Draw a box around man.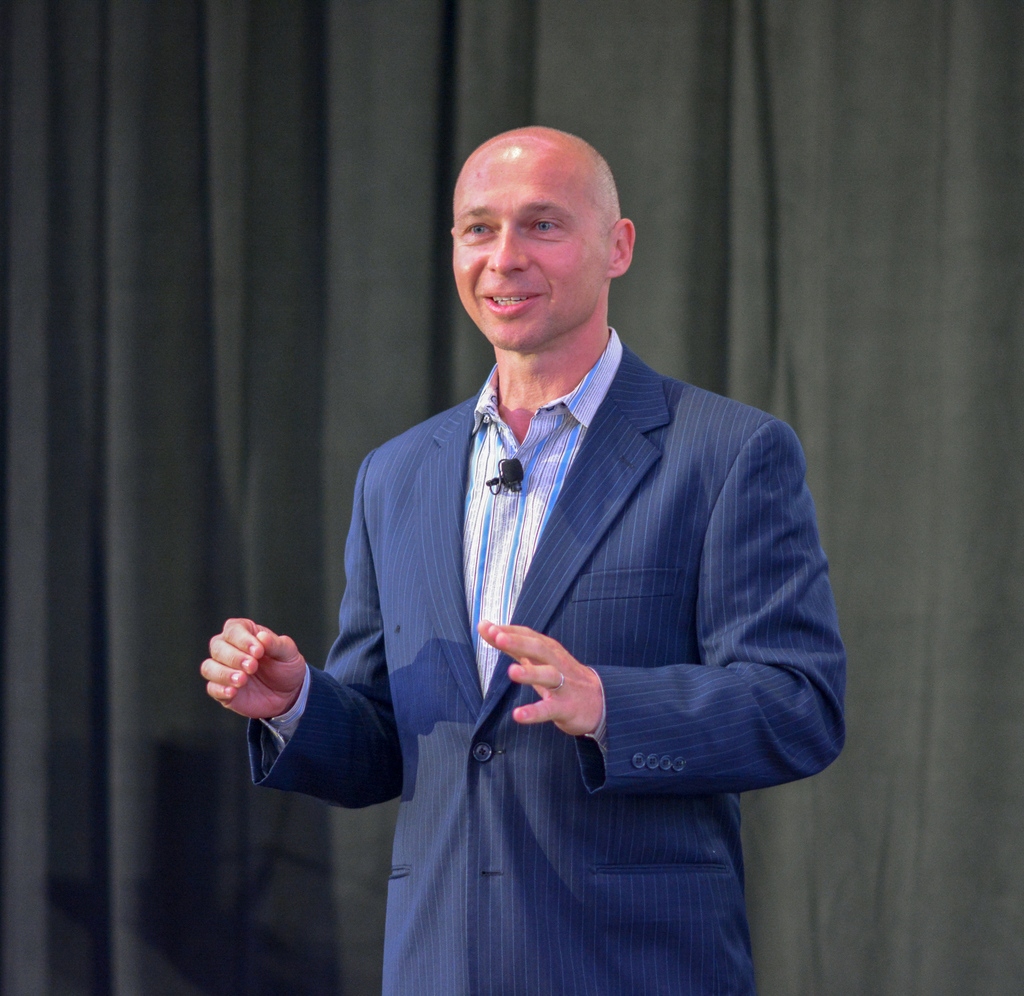
{"left": 247, "top": 113, "right": 836, "bottom": 957}.
